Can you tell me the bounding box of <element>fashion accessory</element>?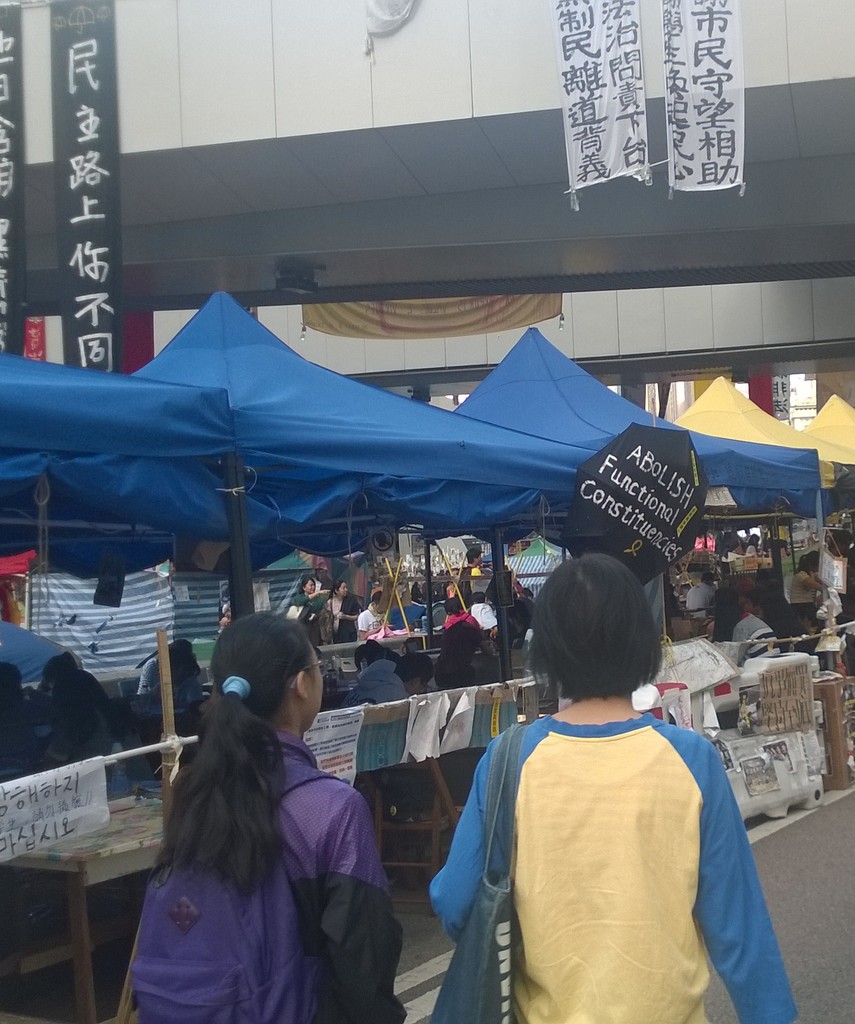
bbox=(425, 723, 525, 1023).
